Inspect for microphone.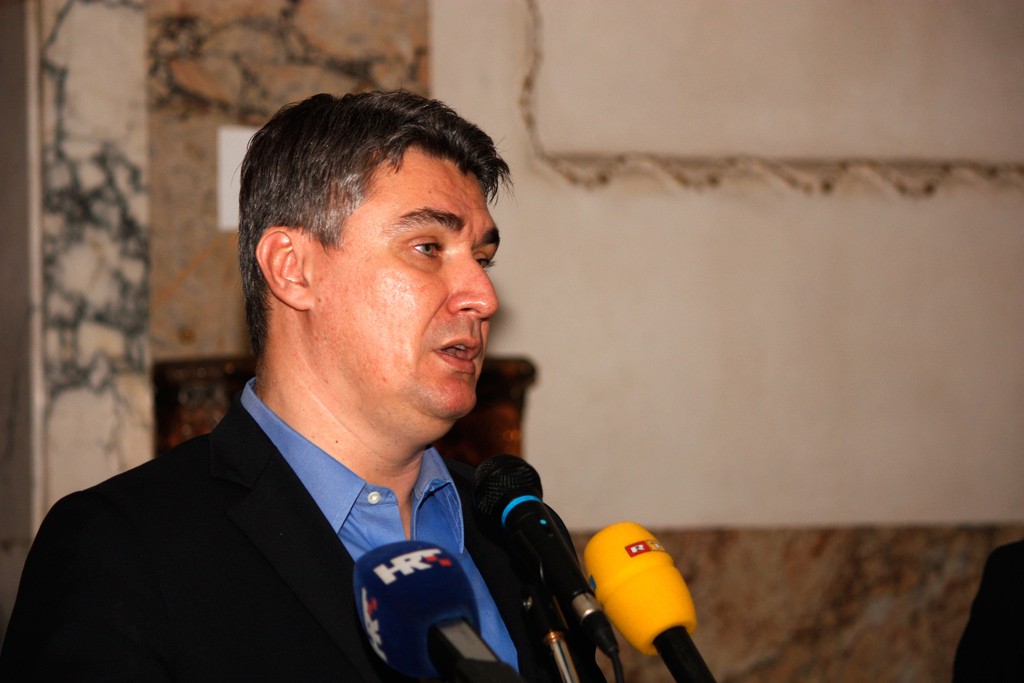
Inspection: x1=572, y1=514, x2=729, y2=682.
